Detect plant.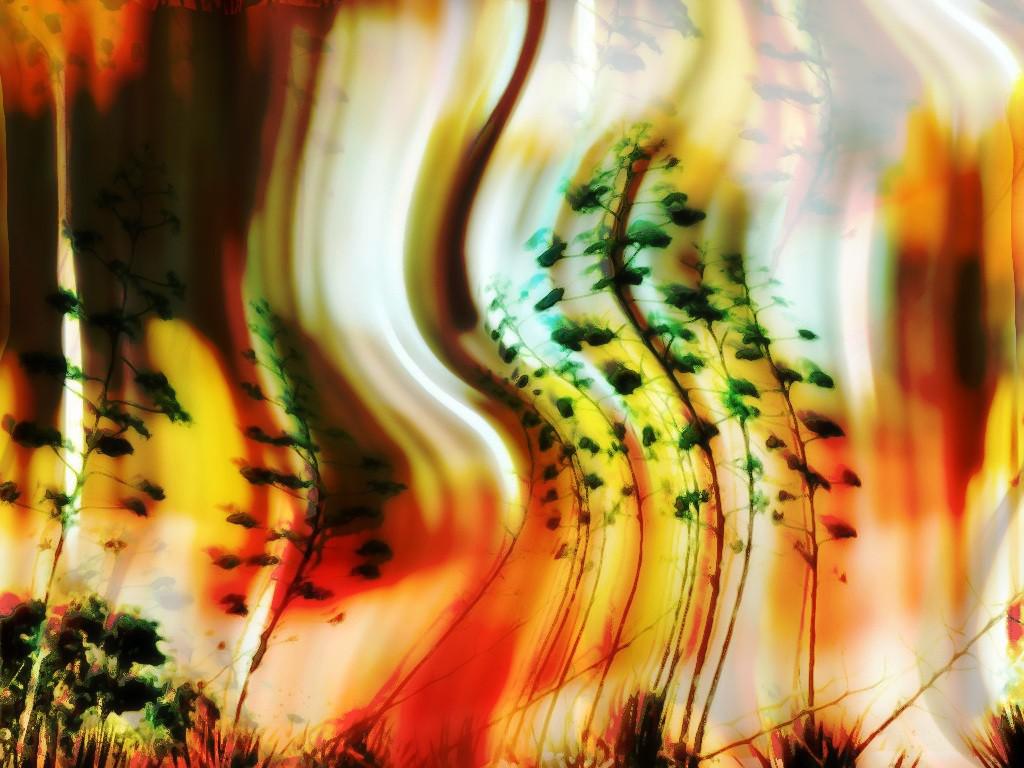
Detected at (773,704,867,767).
